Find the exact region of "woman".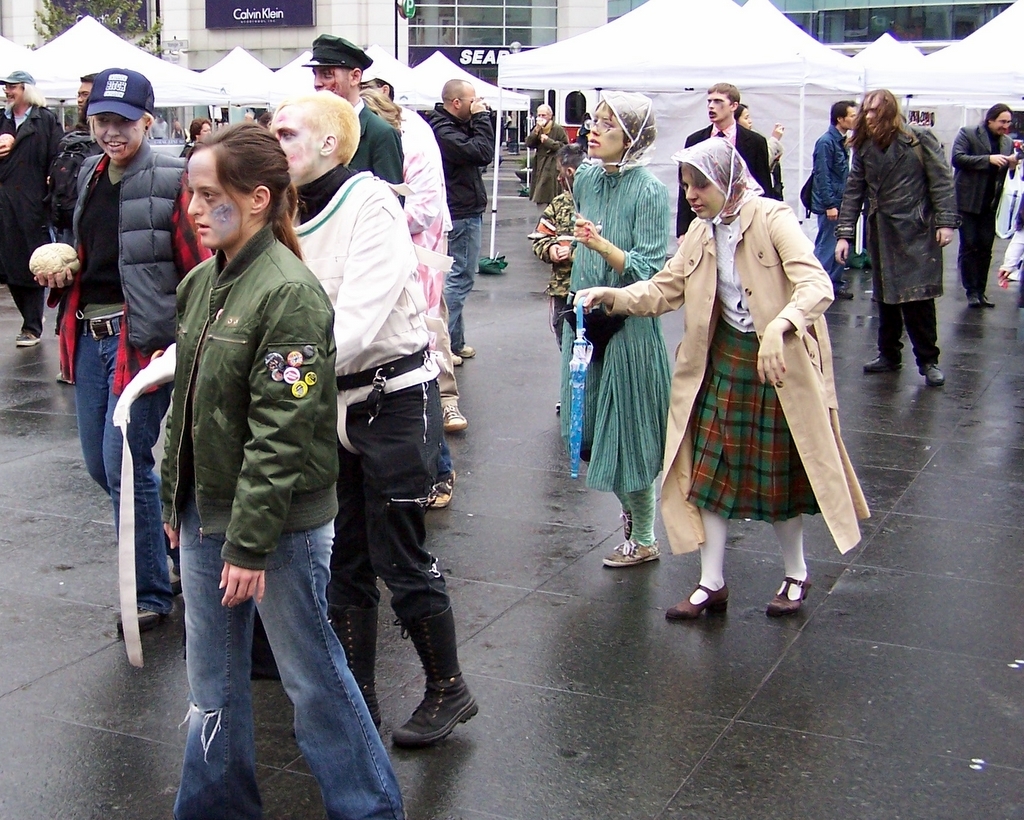
Exact region: l=735, t=101, r=785, b=192.
